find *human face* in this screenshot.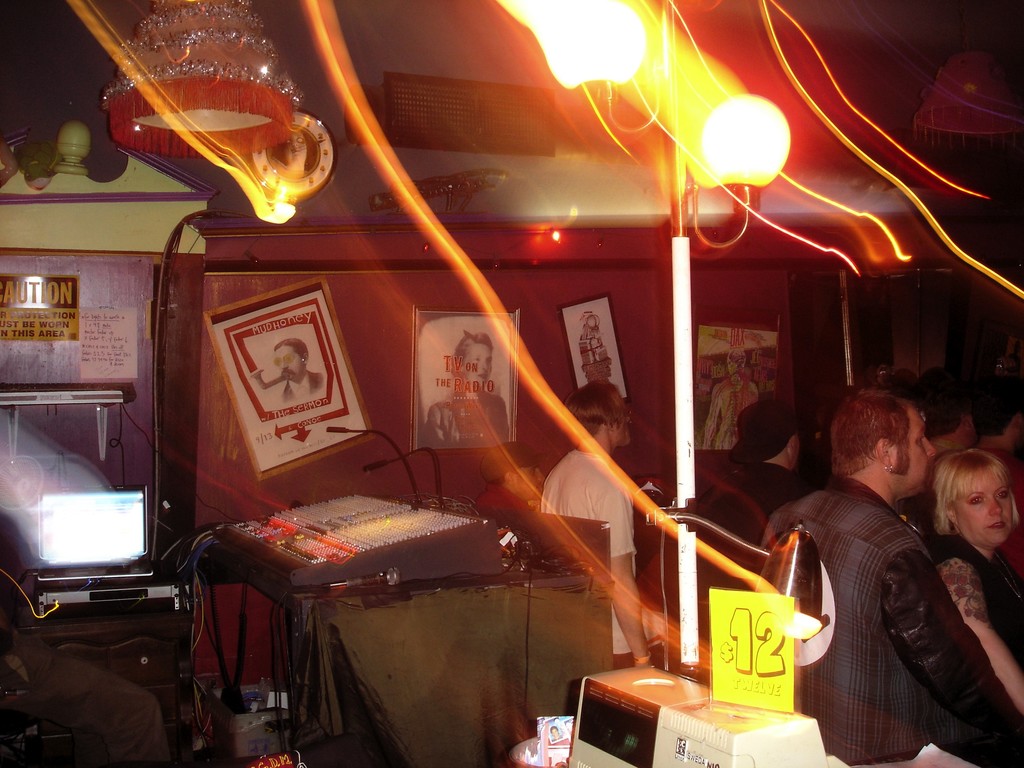
The bounding box for *human face* is (618,392,634,451).
